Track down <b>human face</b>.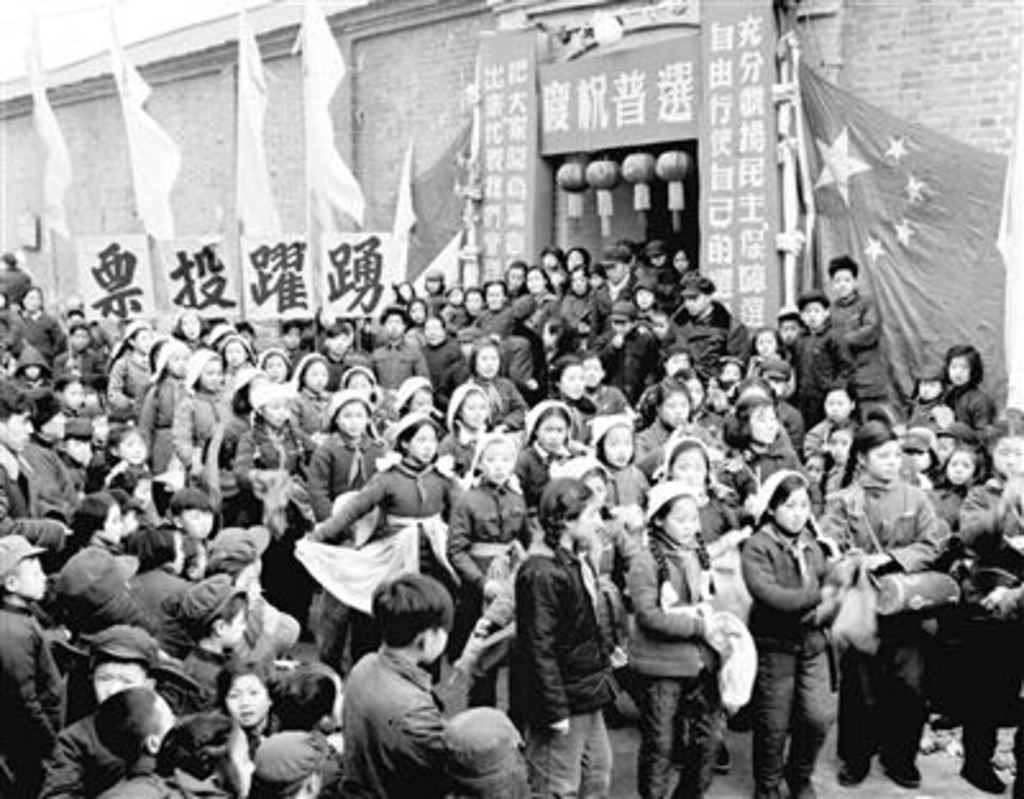
Tracked to {"x1": 561, "y1": 361, "x2": 584, "y2": 394}.
